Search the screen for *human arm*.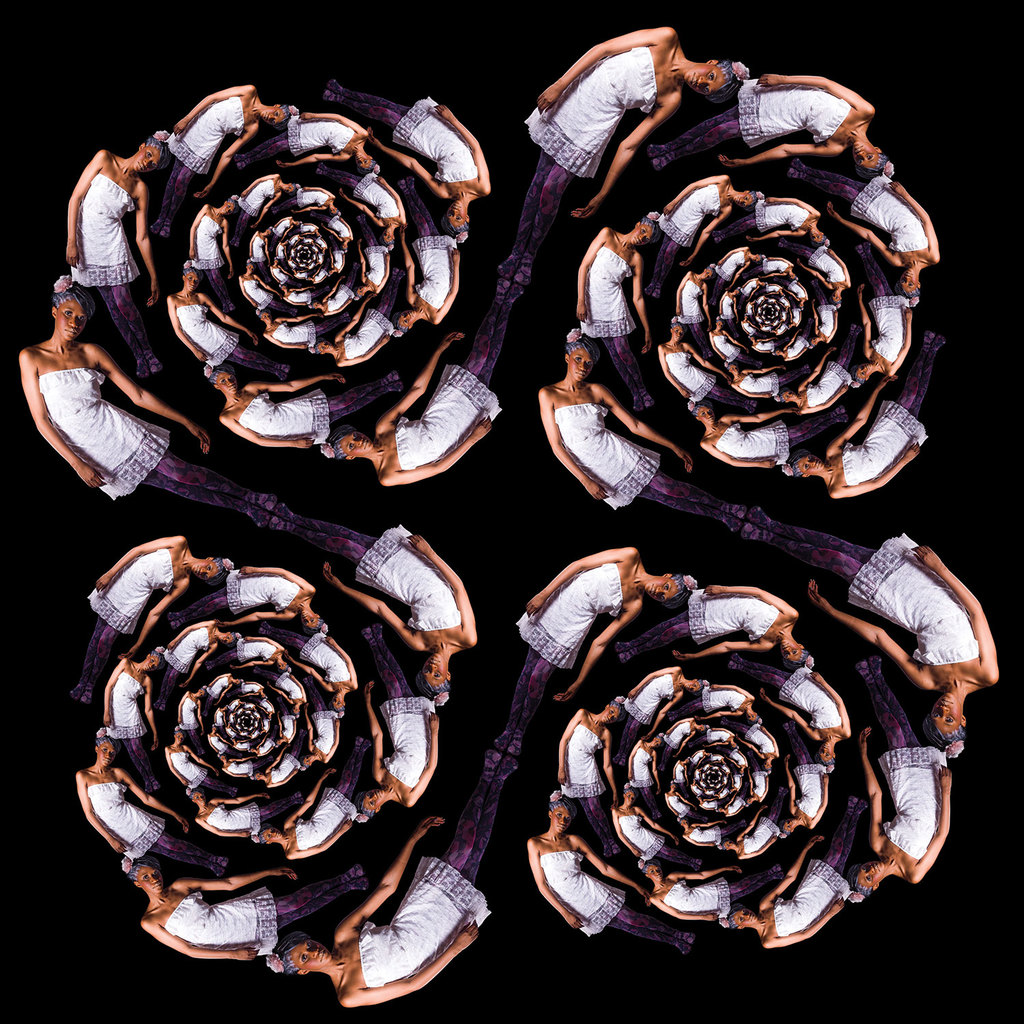
Found at {"left": 375, "top": 330, "right": 462, "bottom": 429}.
